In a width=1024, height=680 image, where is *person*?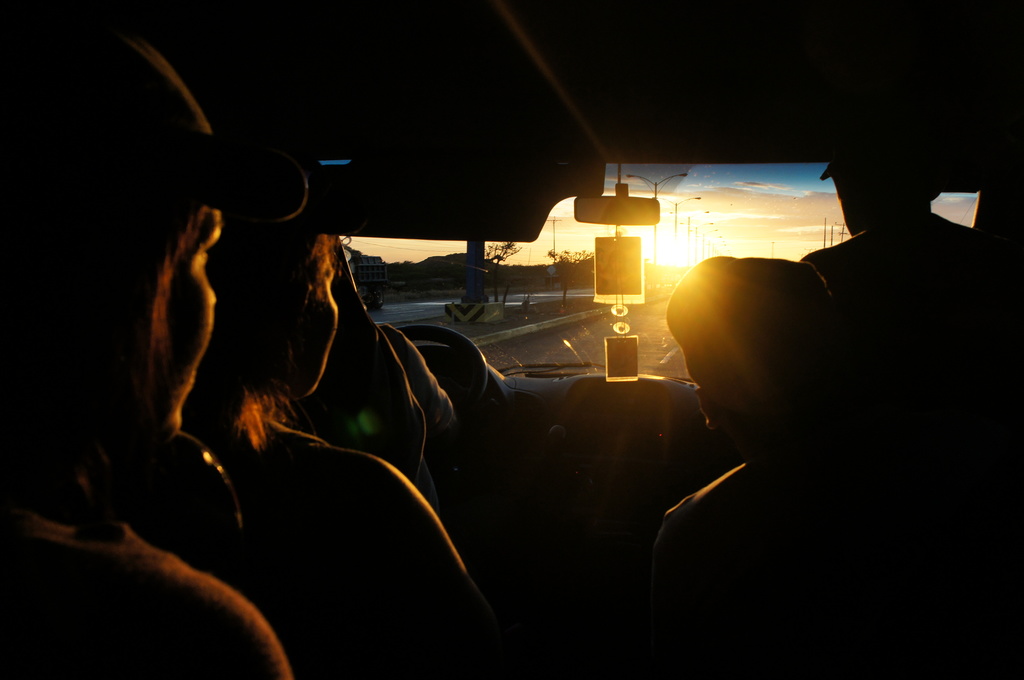
796,142,999,393.
